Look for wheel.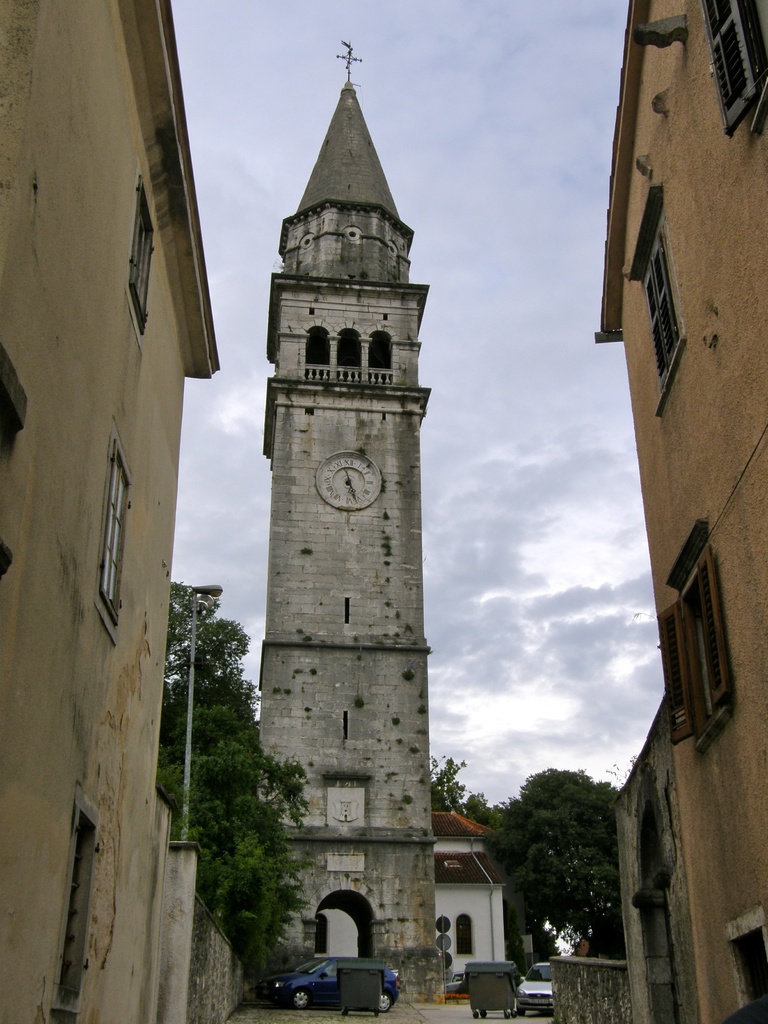
Found: [479, 1009, 483, 1018].
